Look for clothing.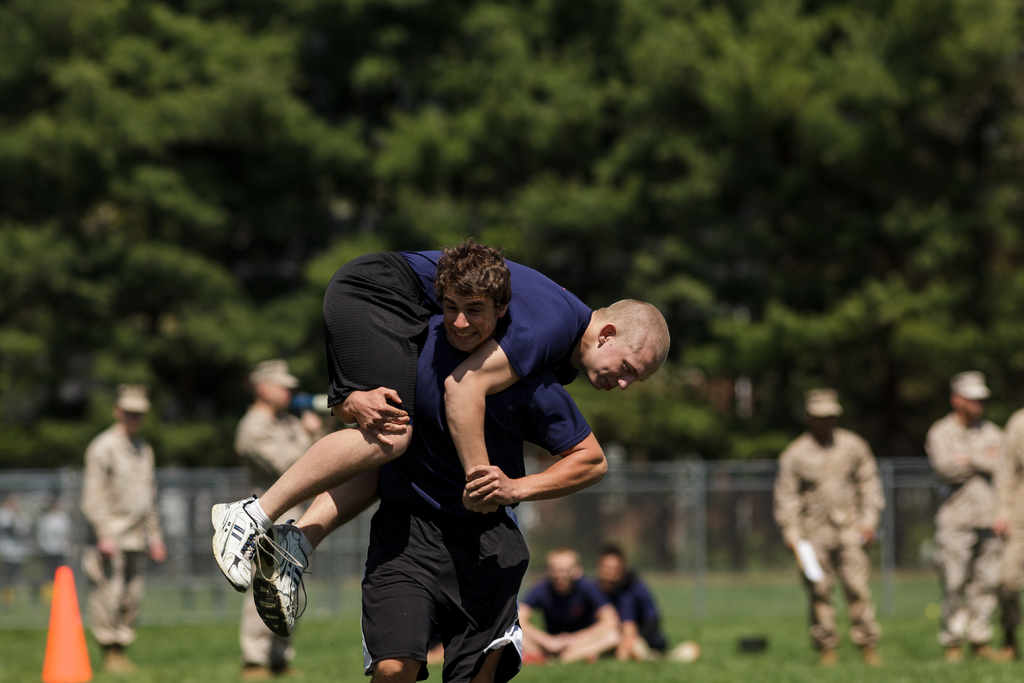
Found: left=325, top=245, right=428, bottom=407.
